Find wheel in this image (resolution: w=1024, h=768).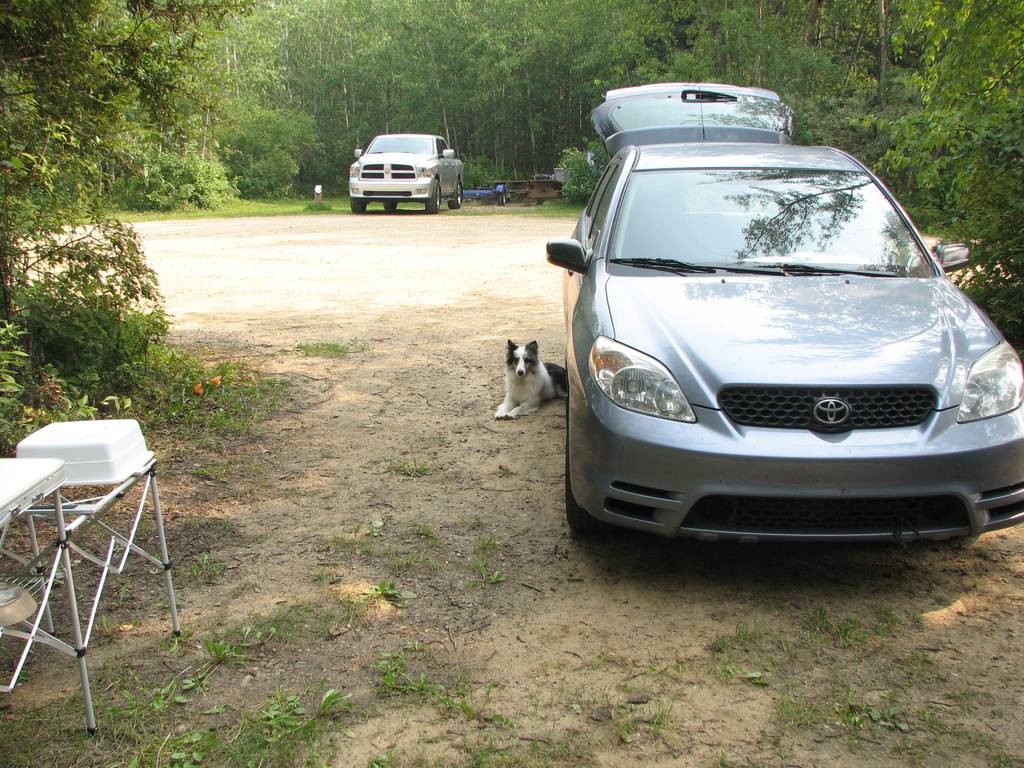
423, 178, 439, 215.
